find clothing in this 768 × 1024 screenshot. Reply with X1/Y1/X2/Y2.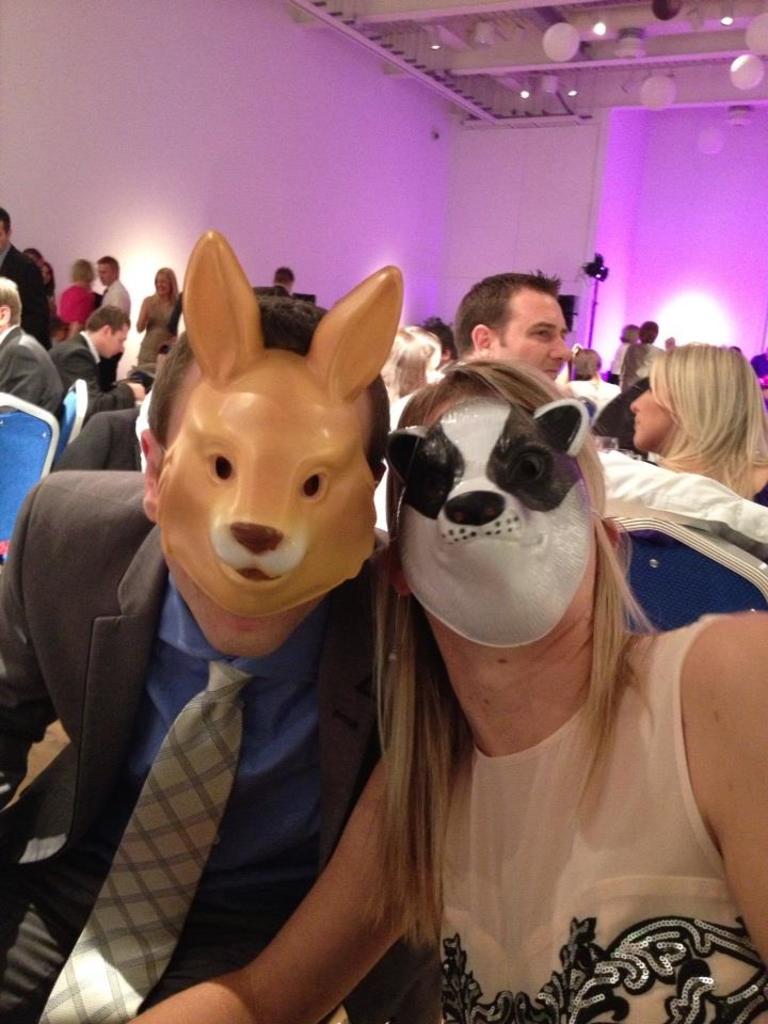
58/288/98/322.
